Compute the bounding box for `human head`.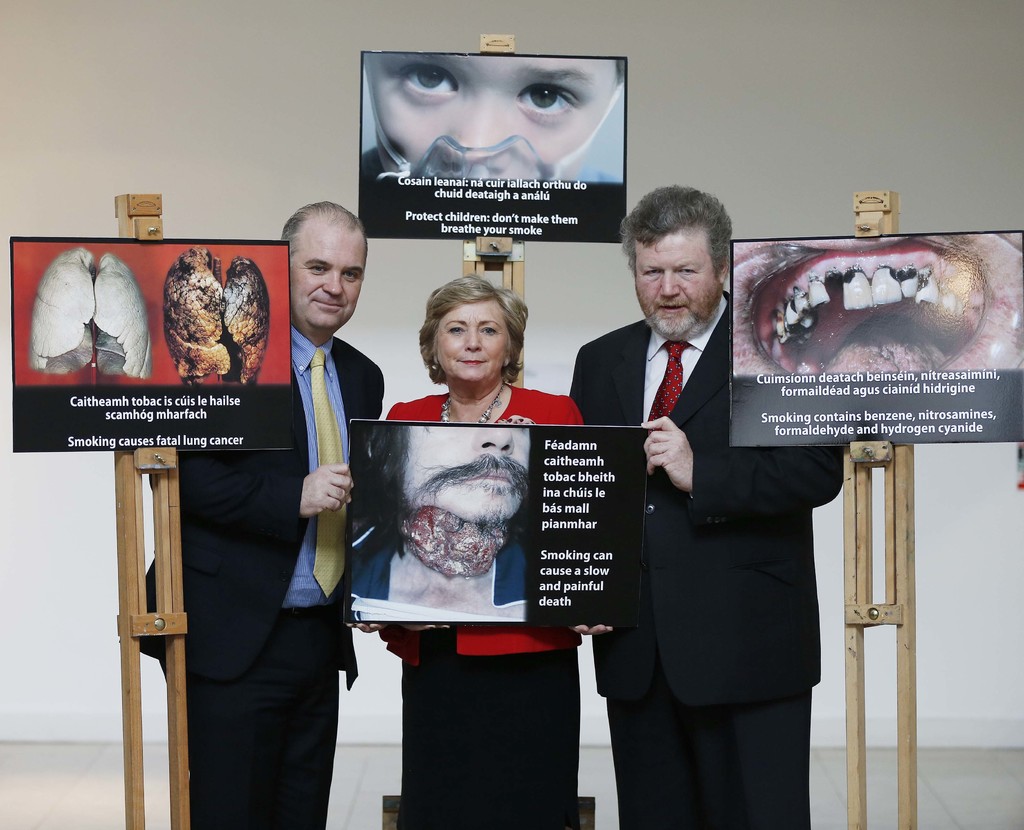
x1=352, y1=427, x2=529, y2=580.
